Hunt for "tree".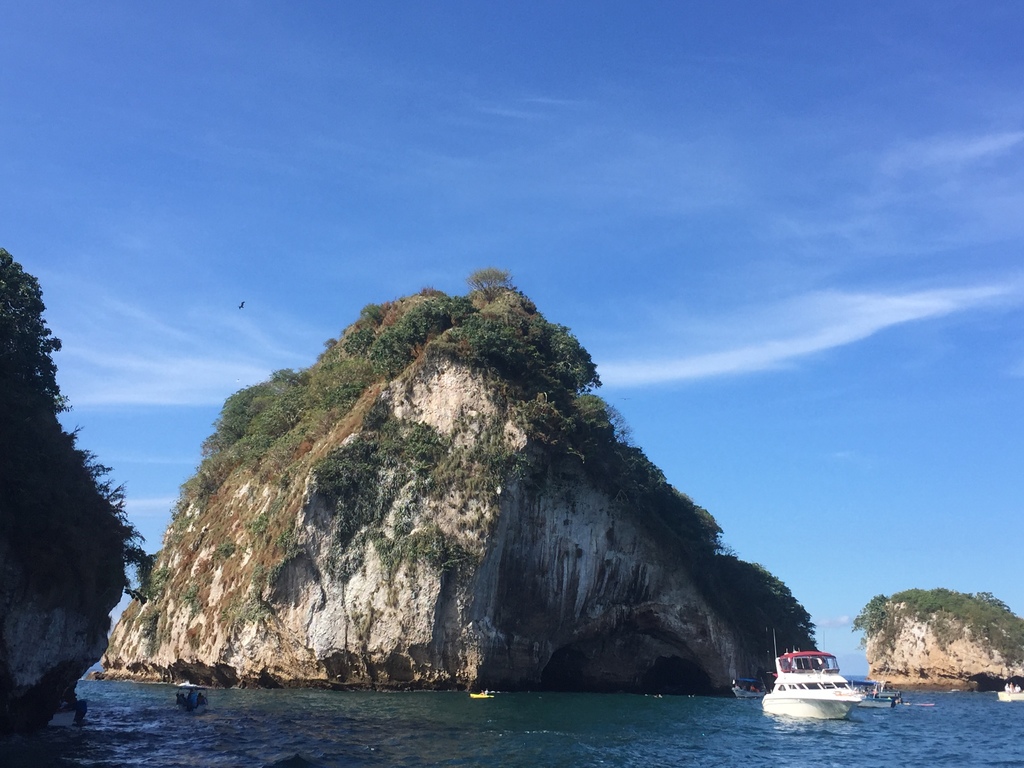
Hunted down at 467/257/518/299.
